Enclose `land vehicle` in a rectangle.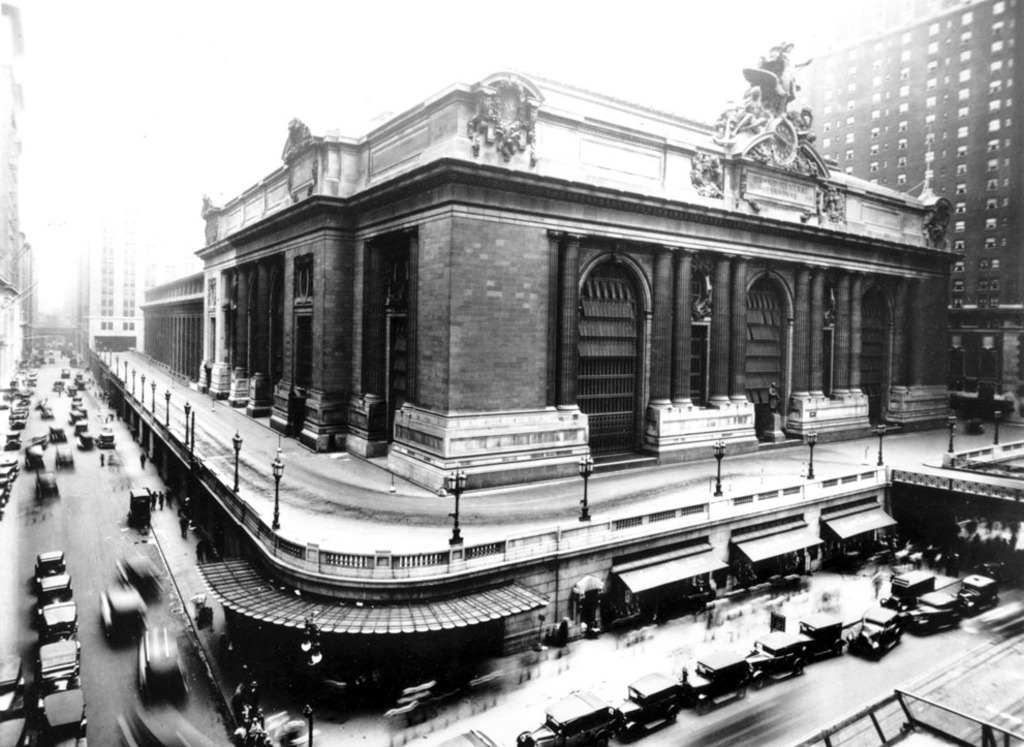
locate(844, 606, 904, 662).
